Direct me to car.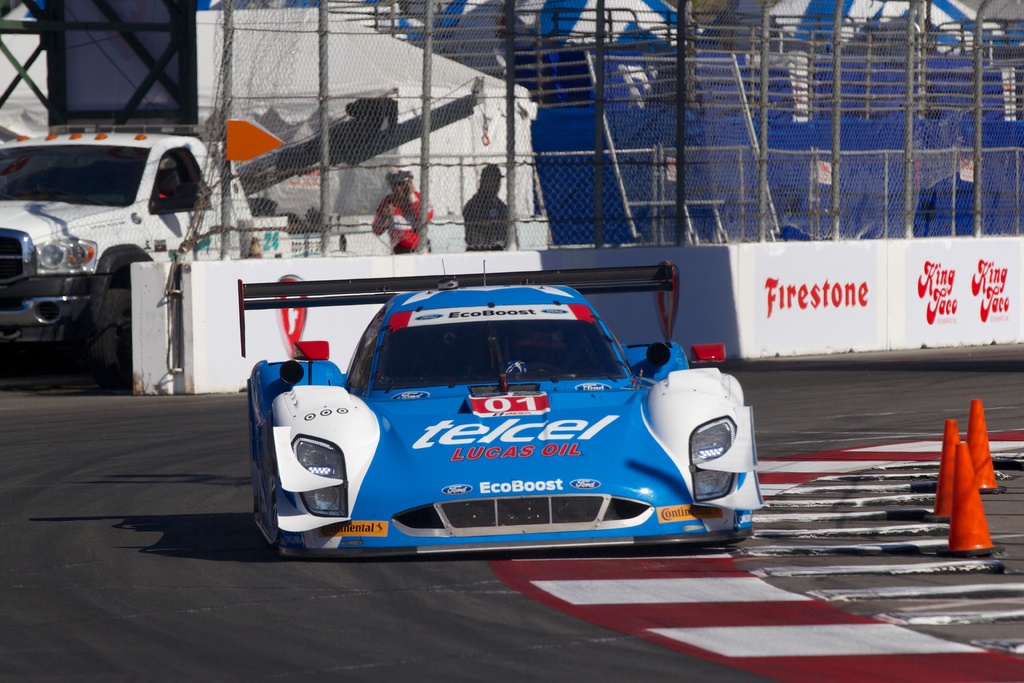
Direction: BBox(234, 260, 769, 558).
